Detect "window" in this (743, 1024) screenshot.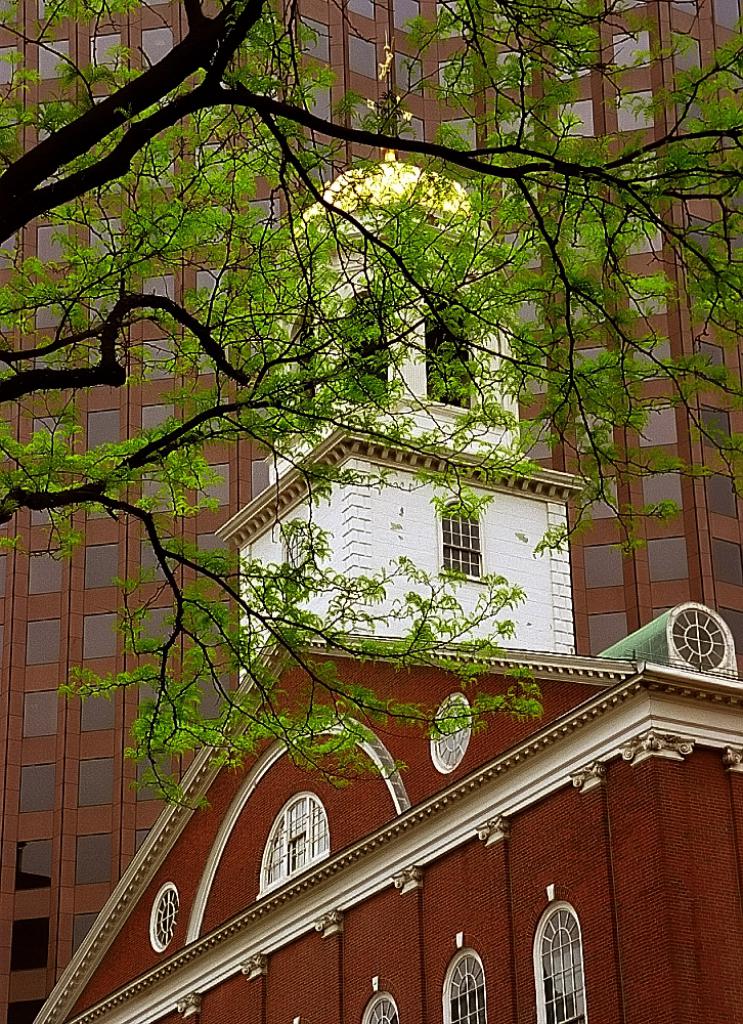
Detection: [140,273,179,308].
